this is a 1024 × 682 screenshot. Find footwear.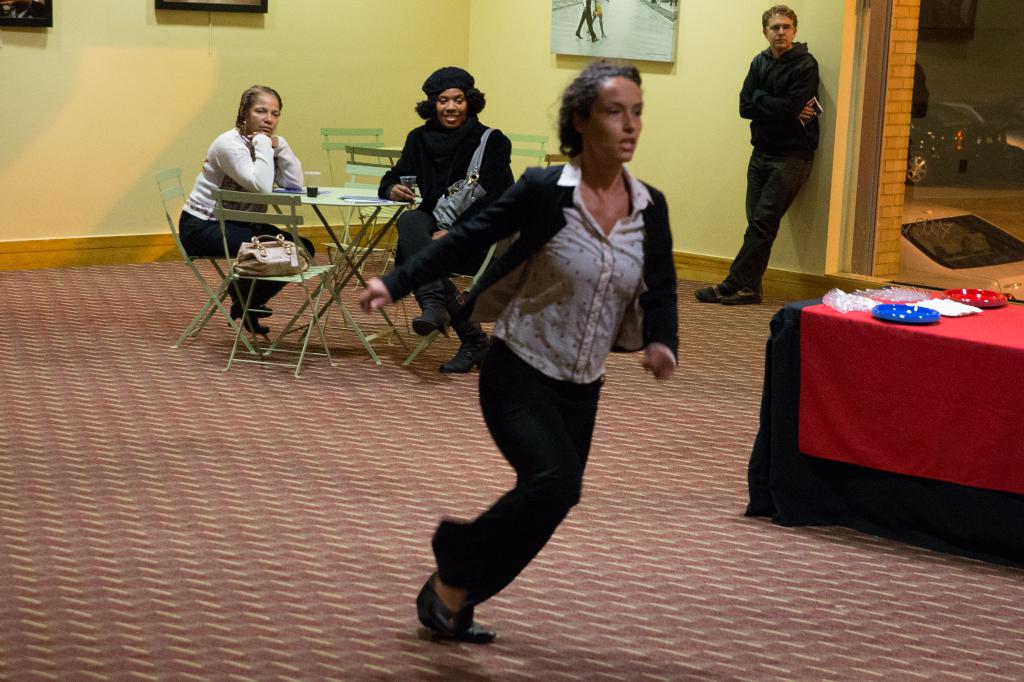
Bounding box: (left=412, top=304, right=449, bottom=342).
